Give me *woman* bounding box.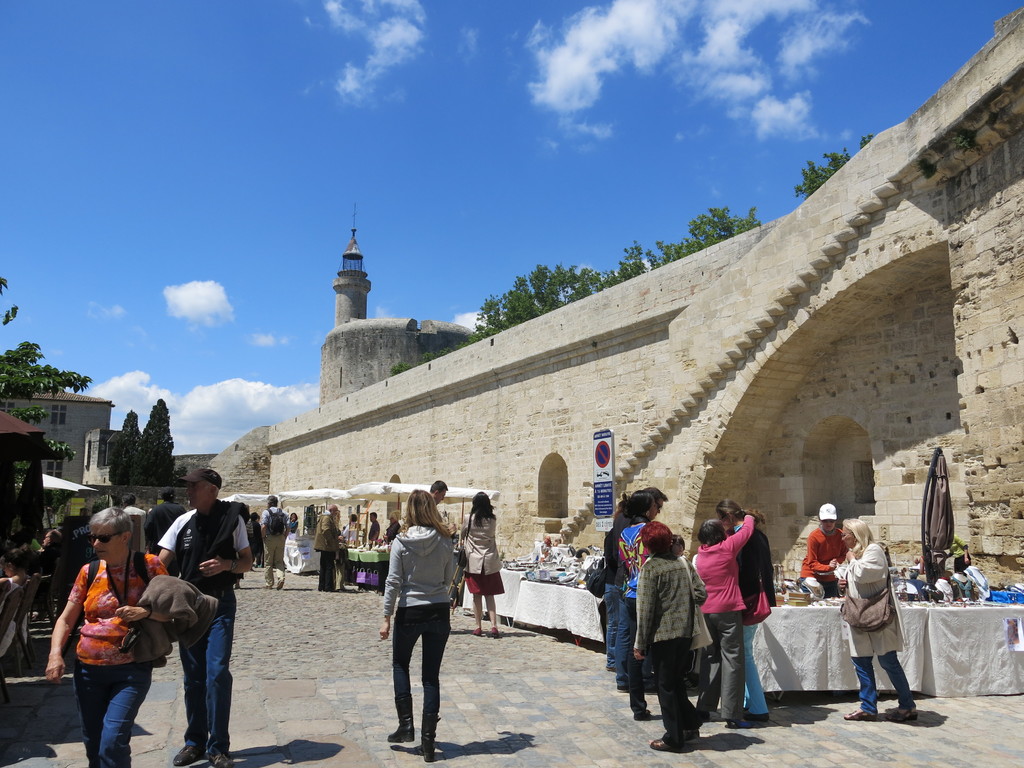
(left=943, top=534, right=972, bottom=575).
